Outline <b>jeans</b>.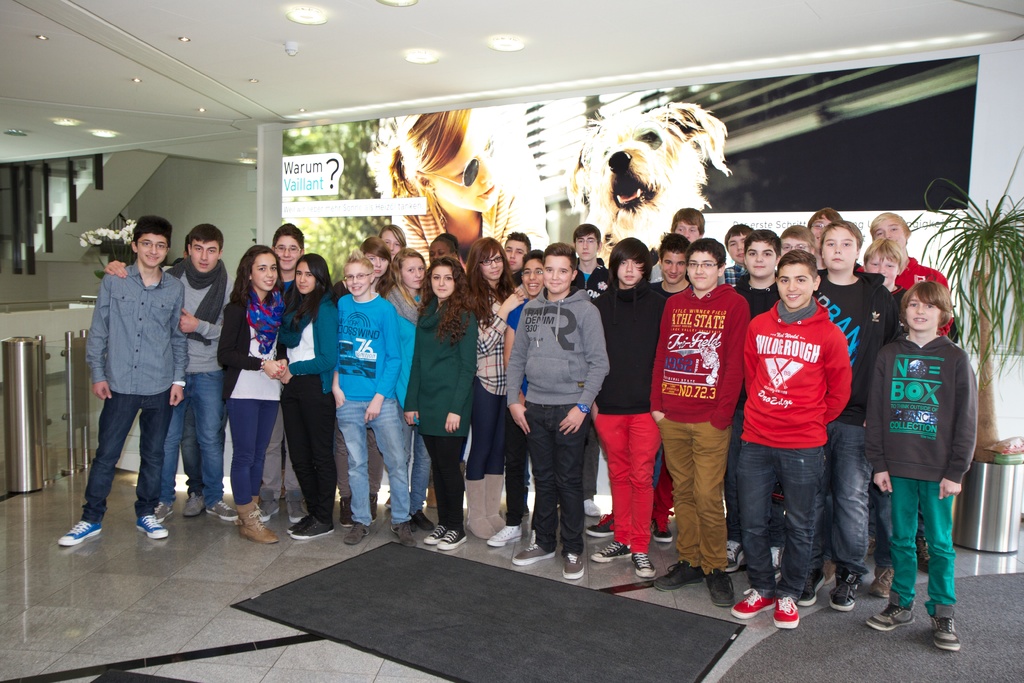
Outline: [left=79, top=389, right=177, bottom=530].
